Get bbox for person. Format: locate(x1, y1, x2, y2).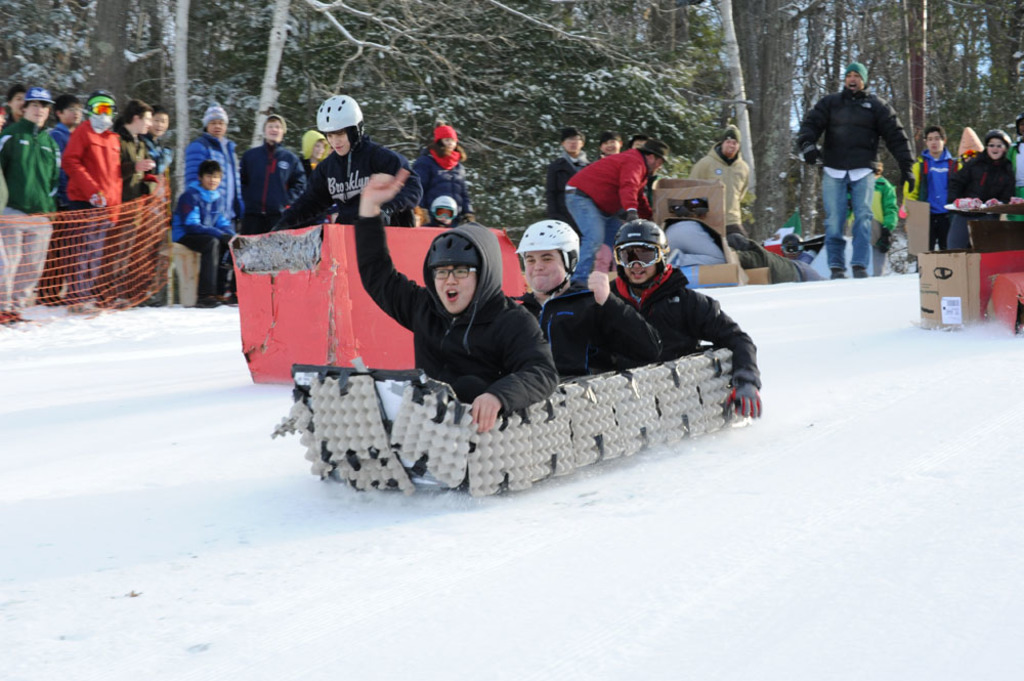
locate(872, 155, 899, 253).
